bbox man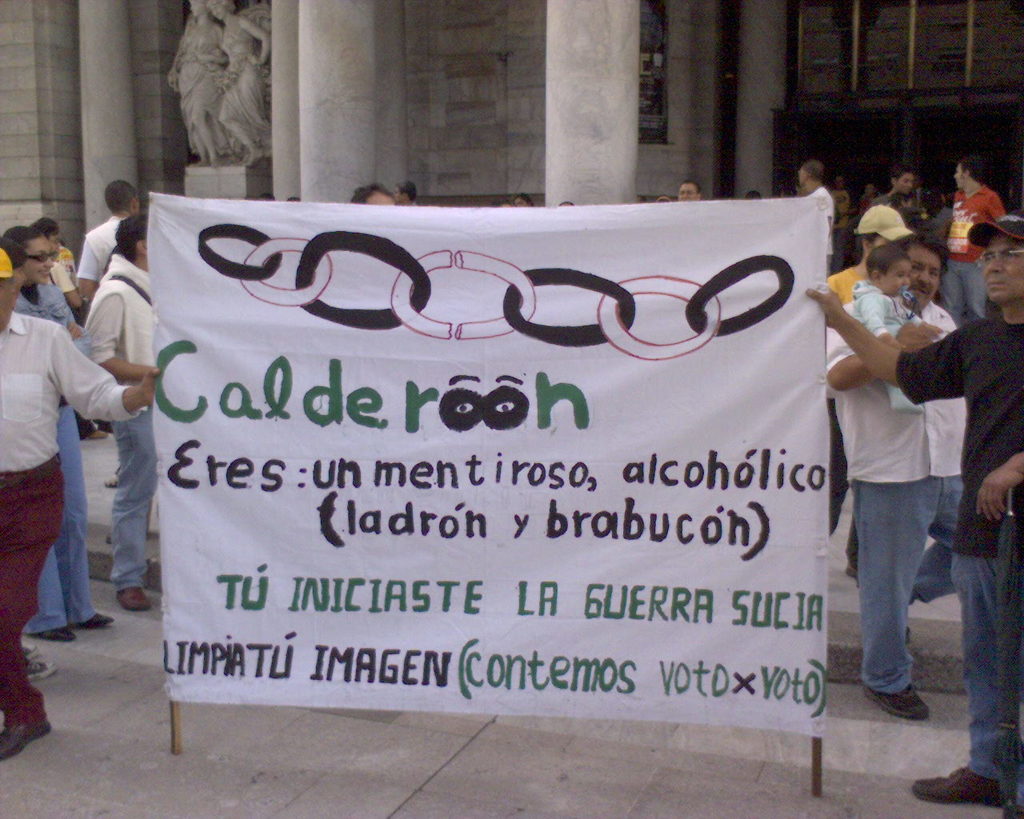
pyautogui.locateOnScreen(677, 177, 703, 204)
